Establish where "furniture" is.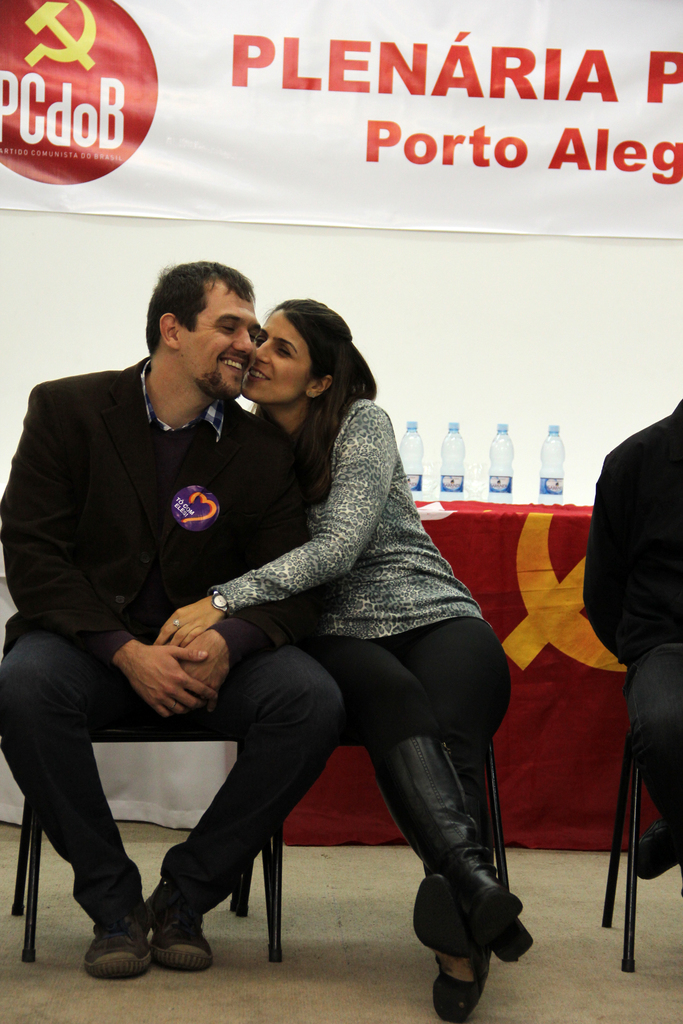
Established at x1=595, y1=746, x2=643, y2=973.
